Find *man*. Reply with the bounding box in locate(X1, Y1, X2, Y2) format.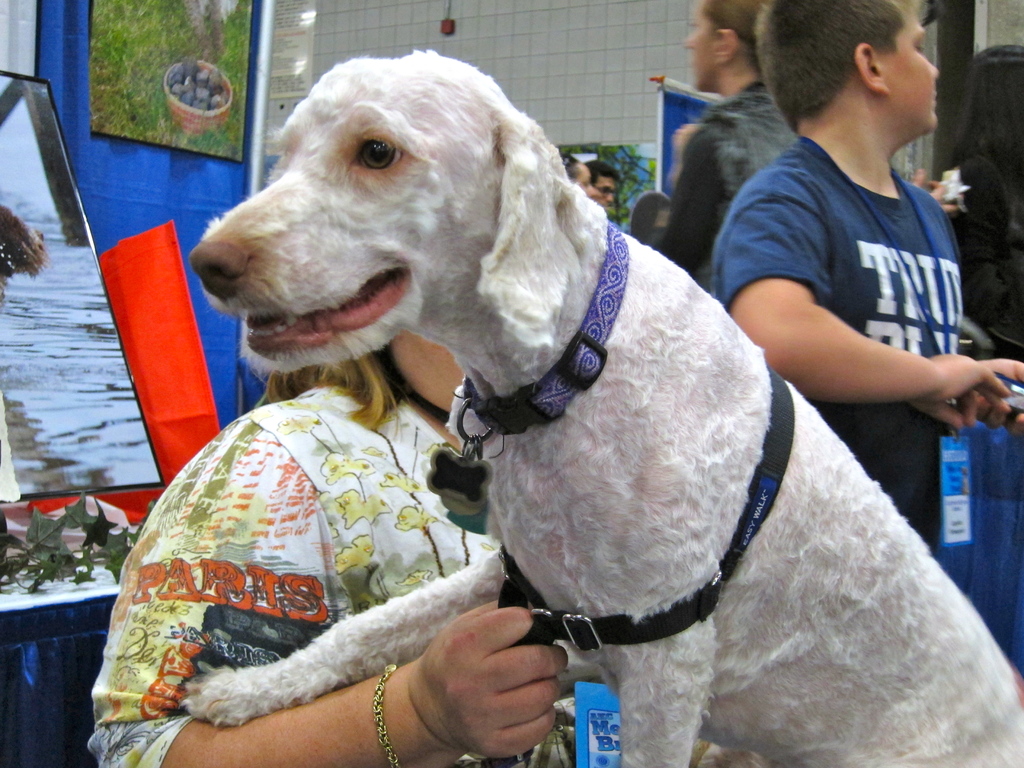
locate(704, 0, 1023, 551).
